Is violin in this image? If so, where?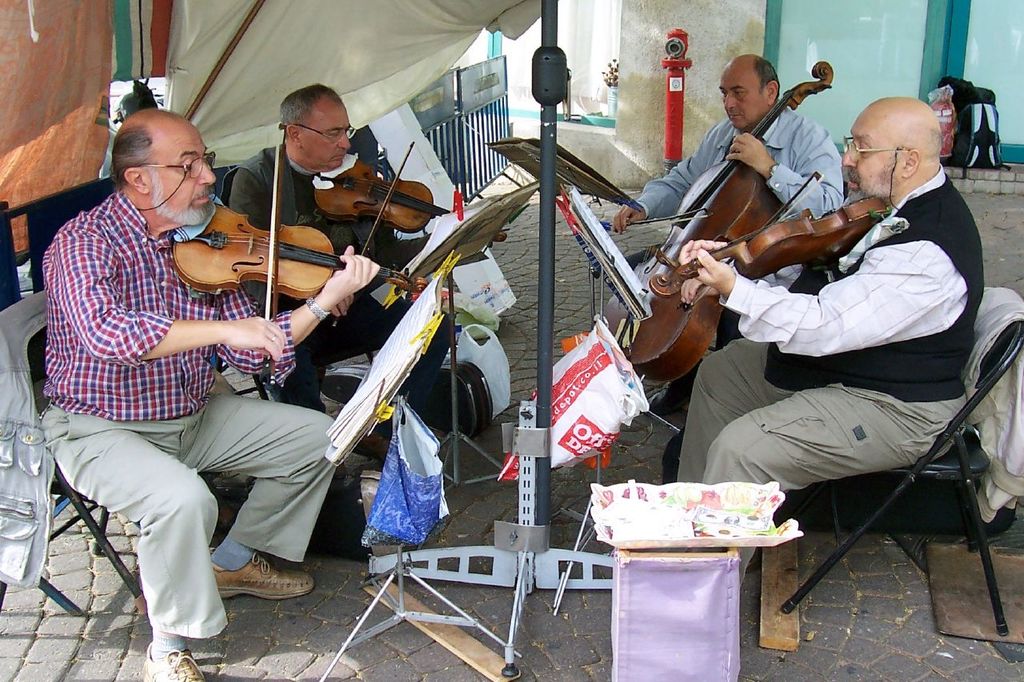
Yes, at x1=644 y1=172 x2=895 y2=293.
